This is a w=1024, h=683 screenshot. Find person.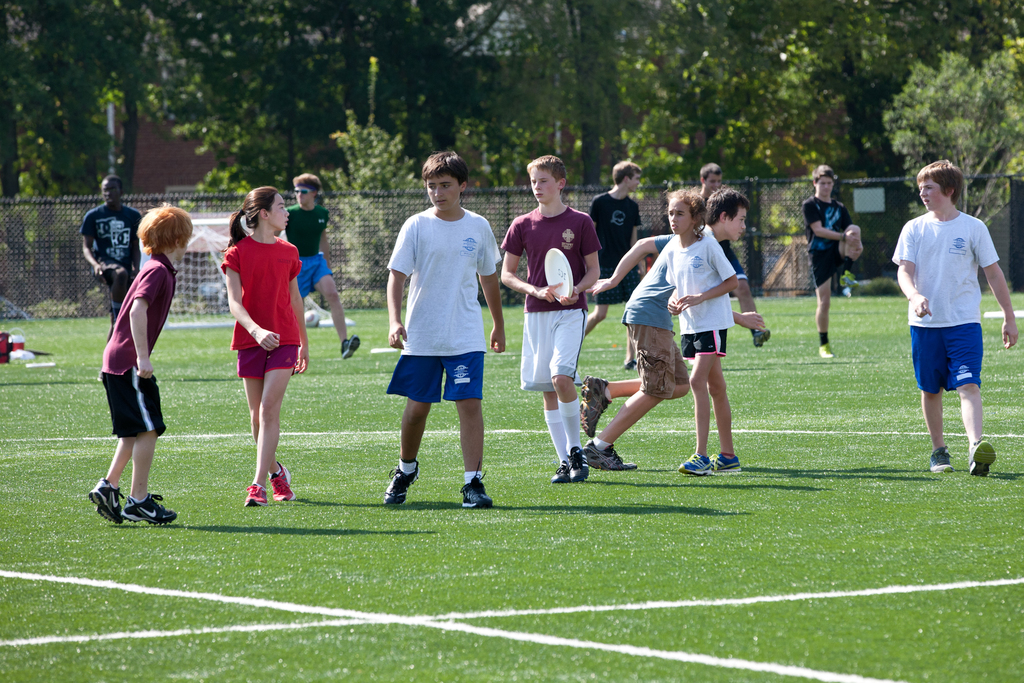
Bounding box: pyautogui.locateOnScreen(504, 152, 604, 482).
